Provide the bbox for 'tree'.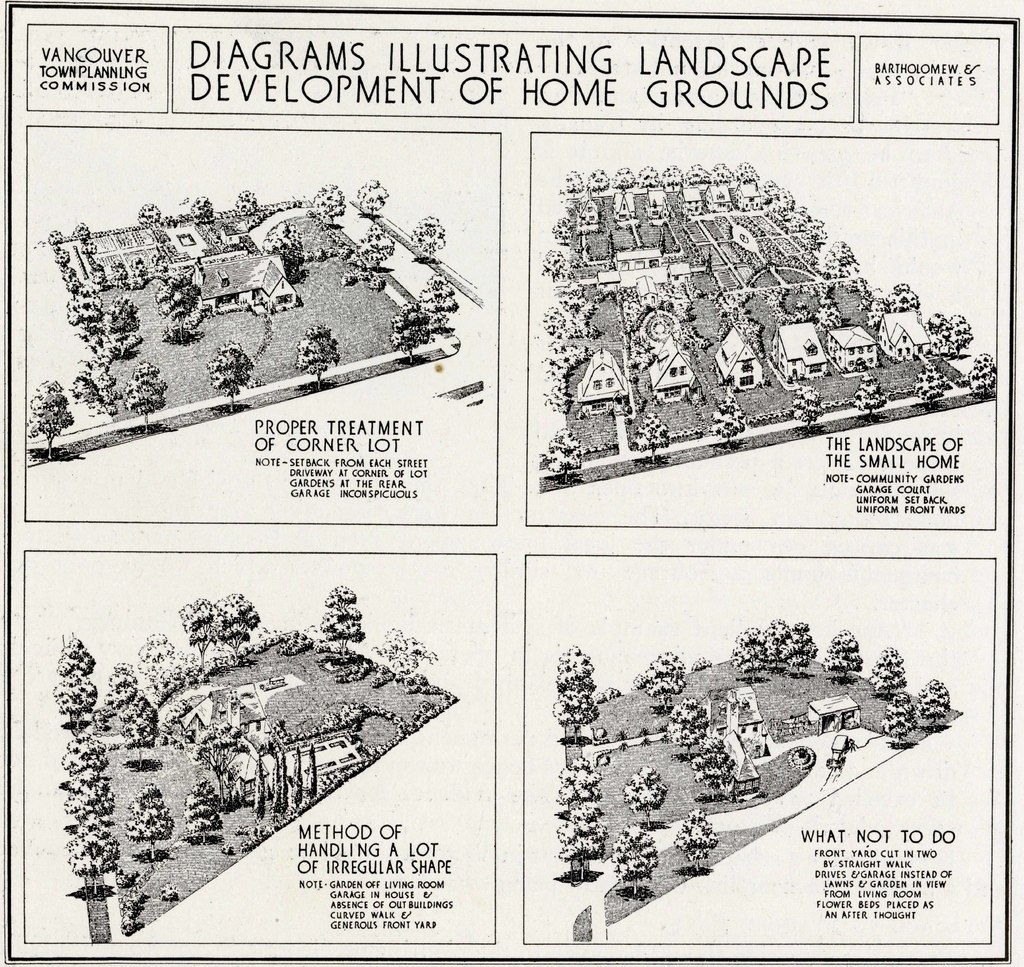
(x1=350, y1=223, x2=394, y2=273).
